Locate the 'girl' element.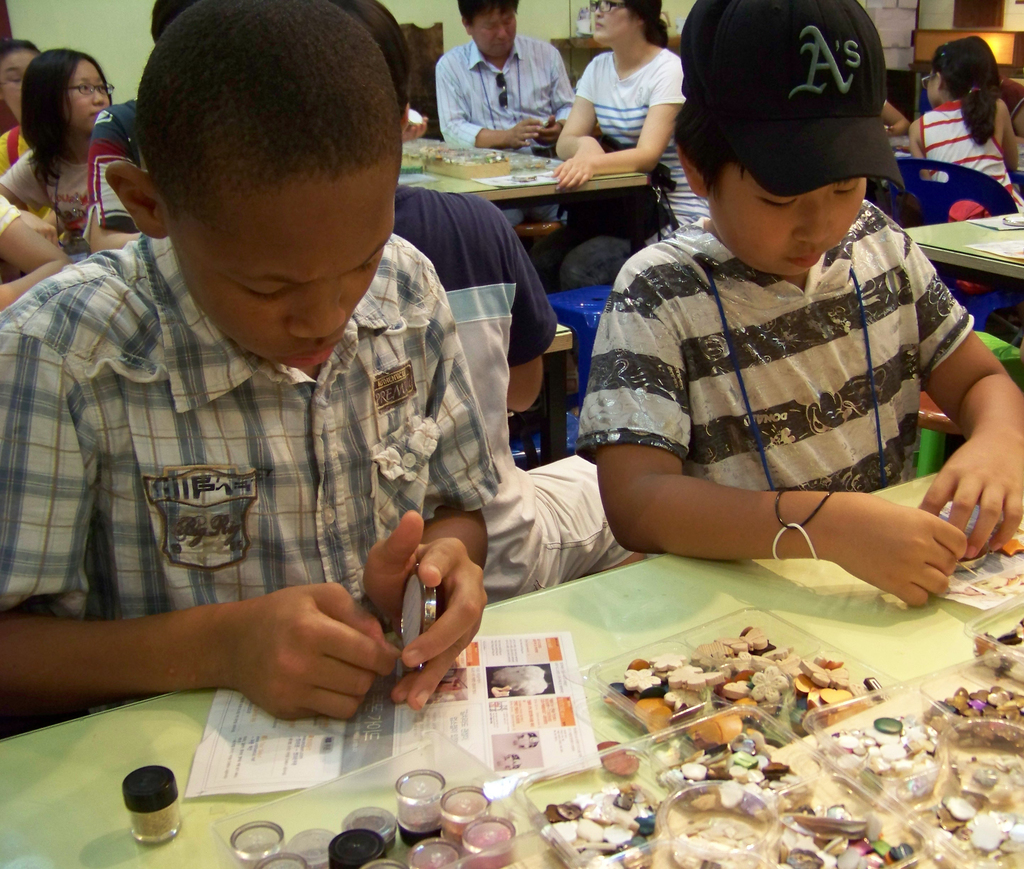
Element bbox: region(908, 42, 1023, 295).
